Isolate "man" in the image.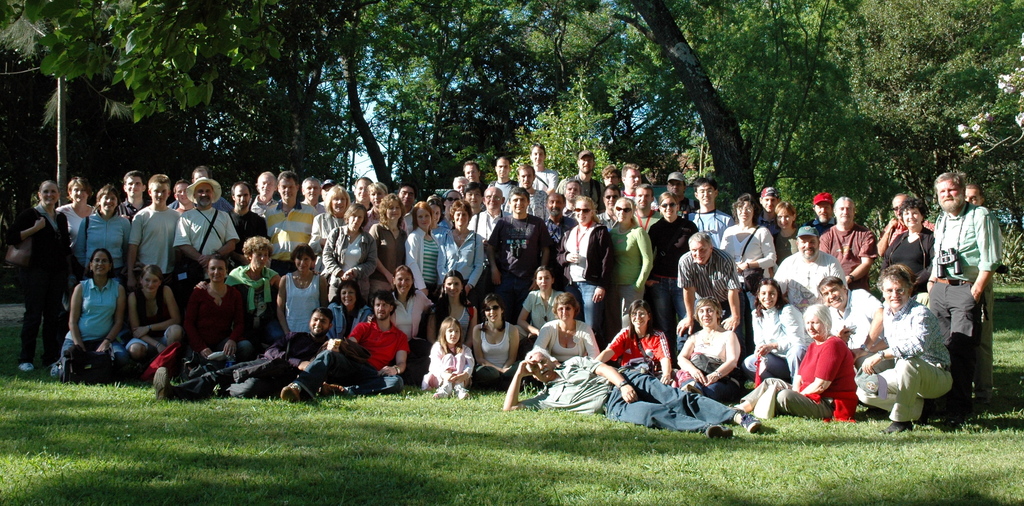
Isolated region: <region>621, 186, 677, 263</region>.
